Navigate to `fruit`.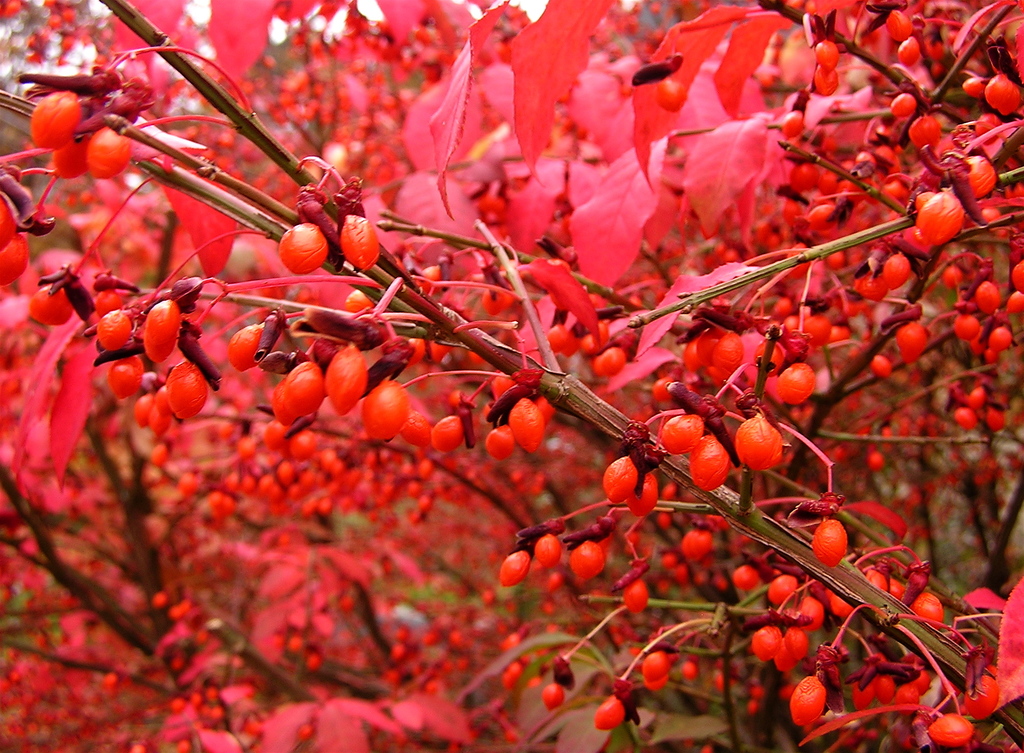
Navigation target: (x1=799, y1=594, x2=824, y2=631).
